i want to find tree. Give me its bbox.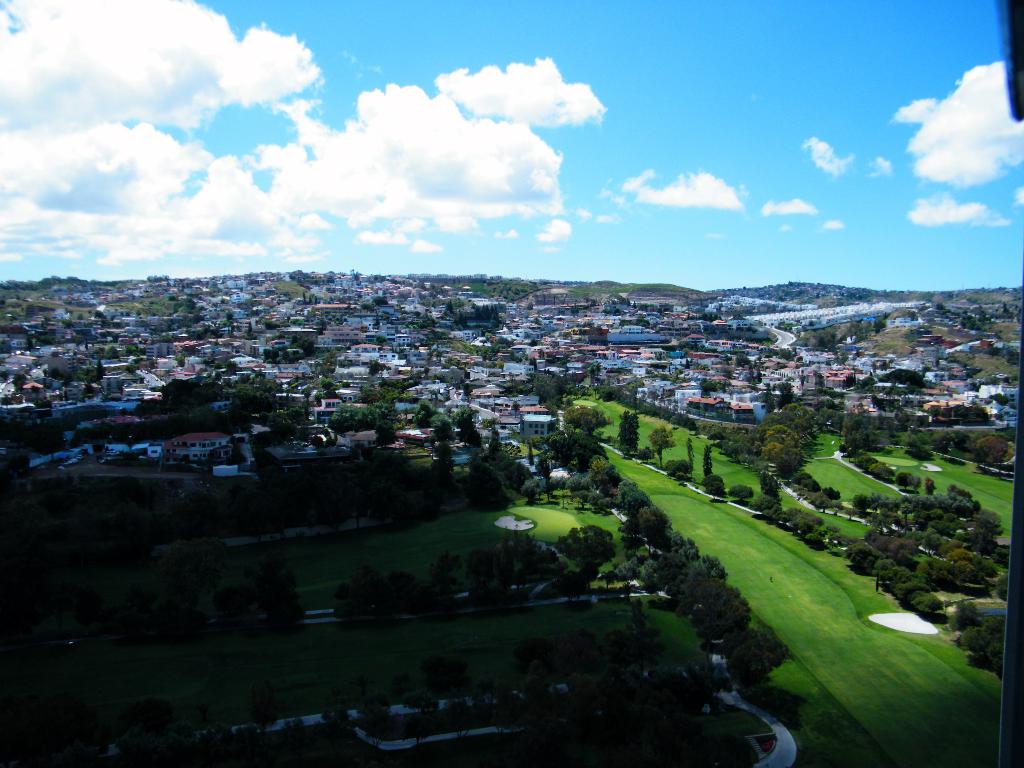
box=[466, 464, 512, 514].
